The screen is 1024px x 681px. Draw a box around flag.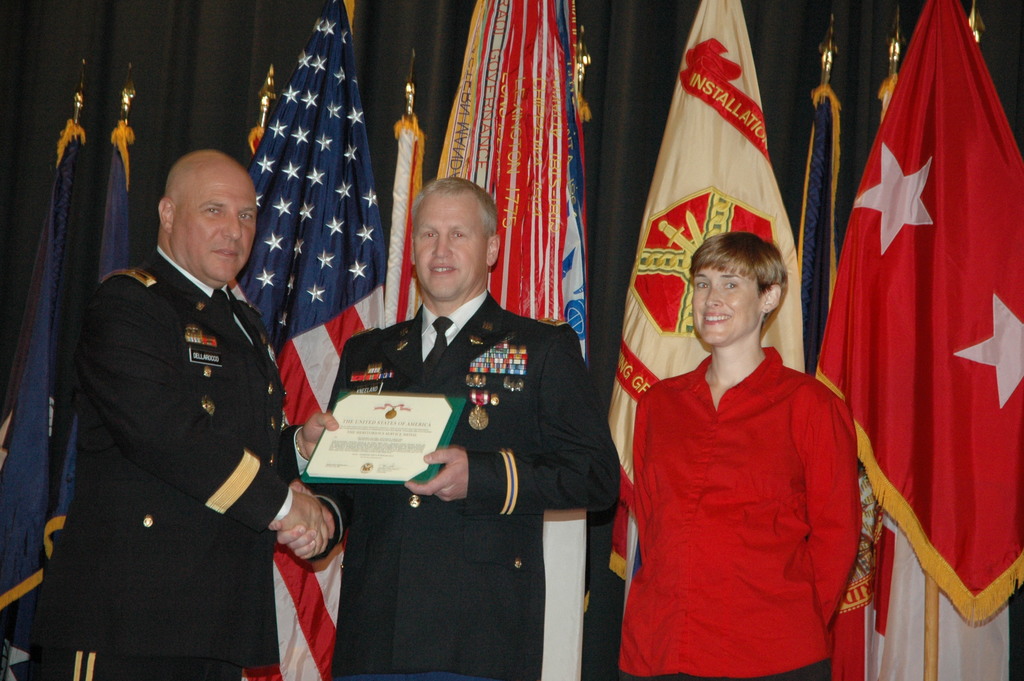
836, 484, 1021, 680.
